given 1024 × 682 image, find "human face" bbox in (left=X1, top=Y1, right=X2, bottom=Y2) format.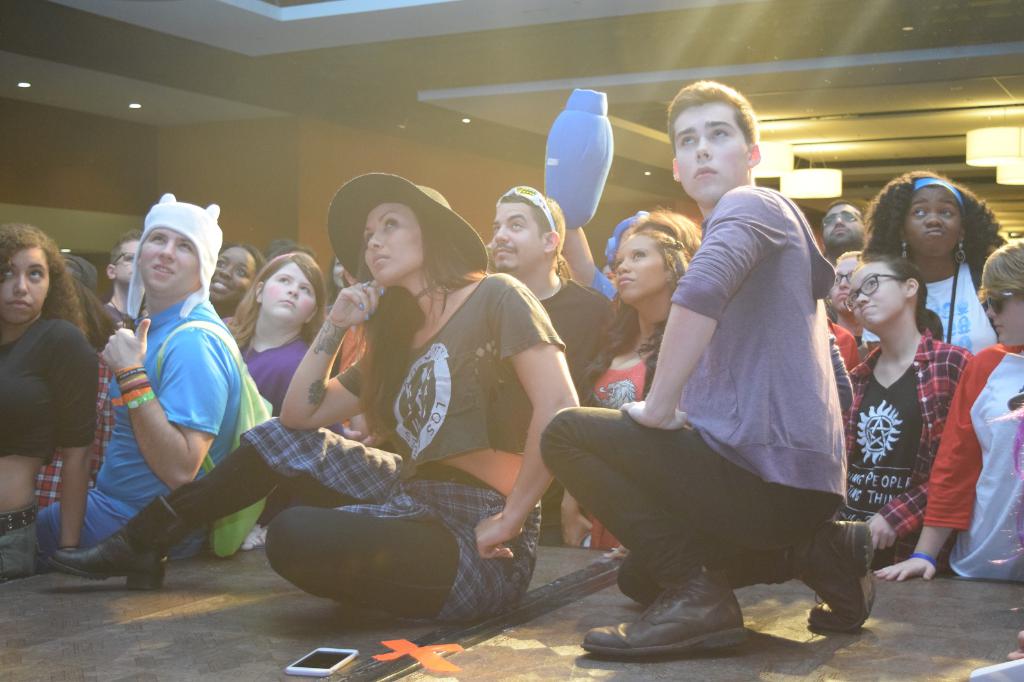
(left=0, top=245, right=49, bottom=321).
